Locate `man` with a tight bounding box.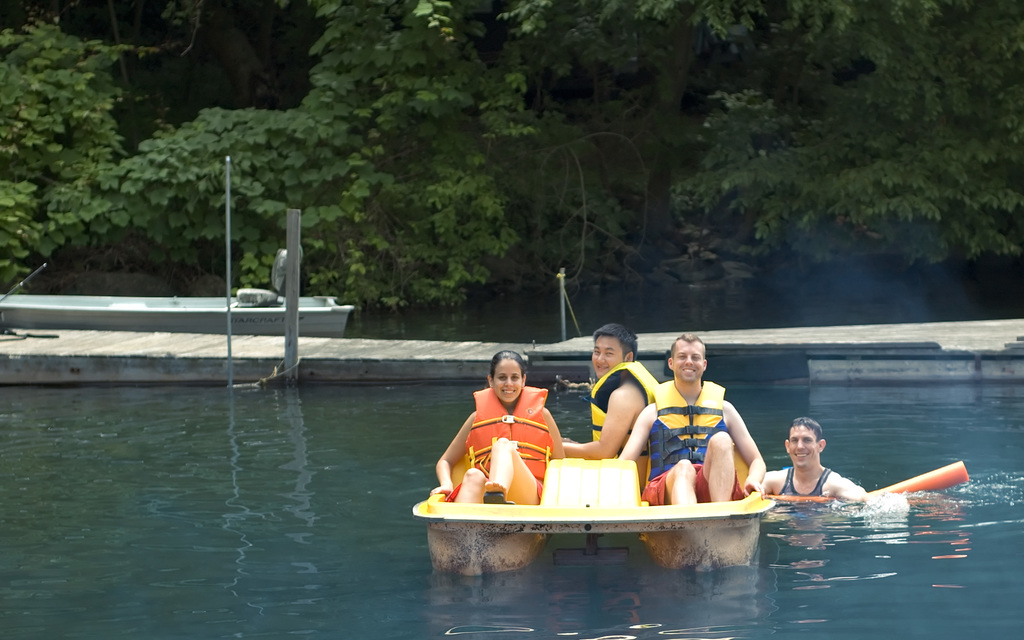
region(556, 324, 652, 460).
